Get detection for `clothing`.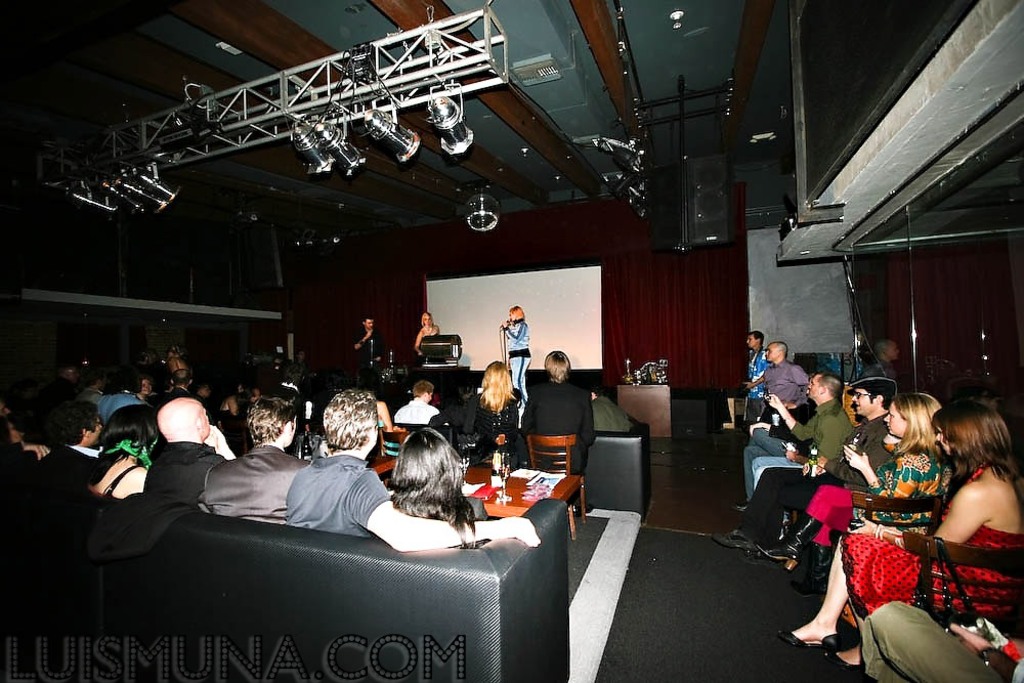
Detection: {"x1": 855, "y1": 598, "x2": 1023, "y2": 682}.
